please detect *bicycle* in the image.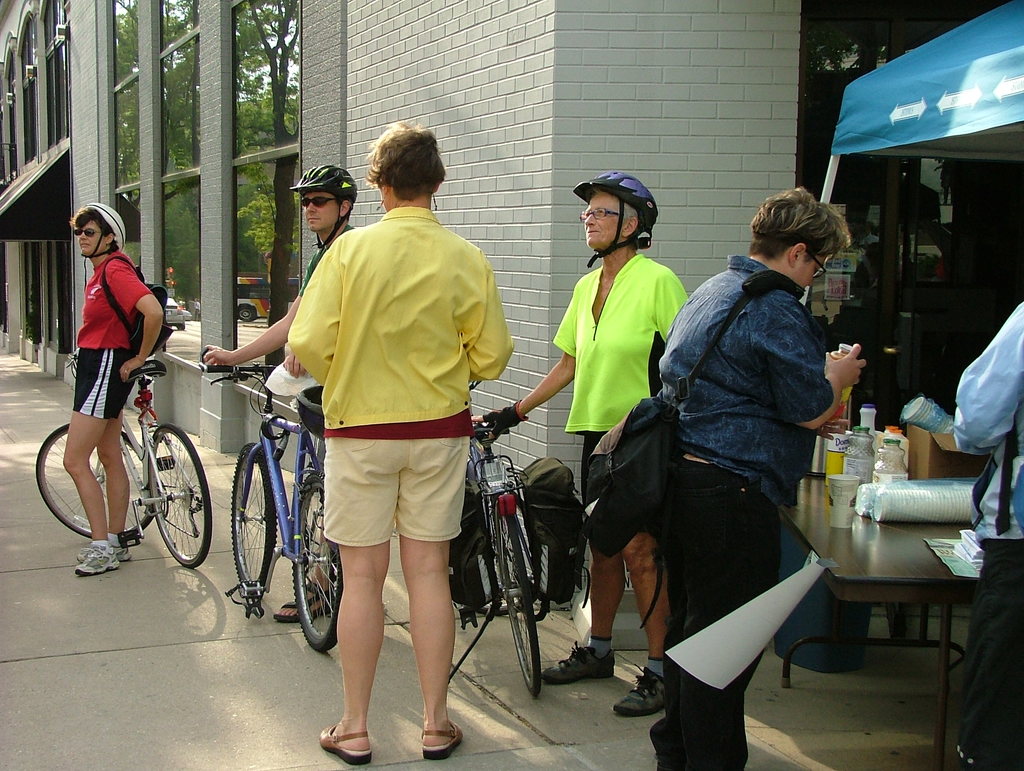
<box>448,378,544,696</box>.
